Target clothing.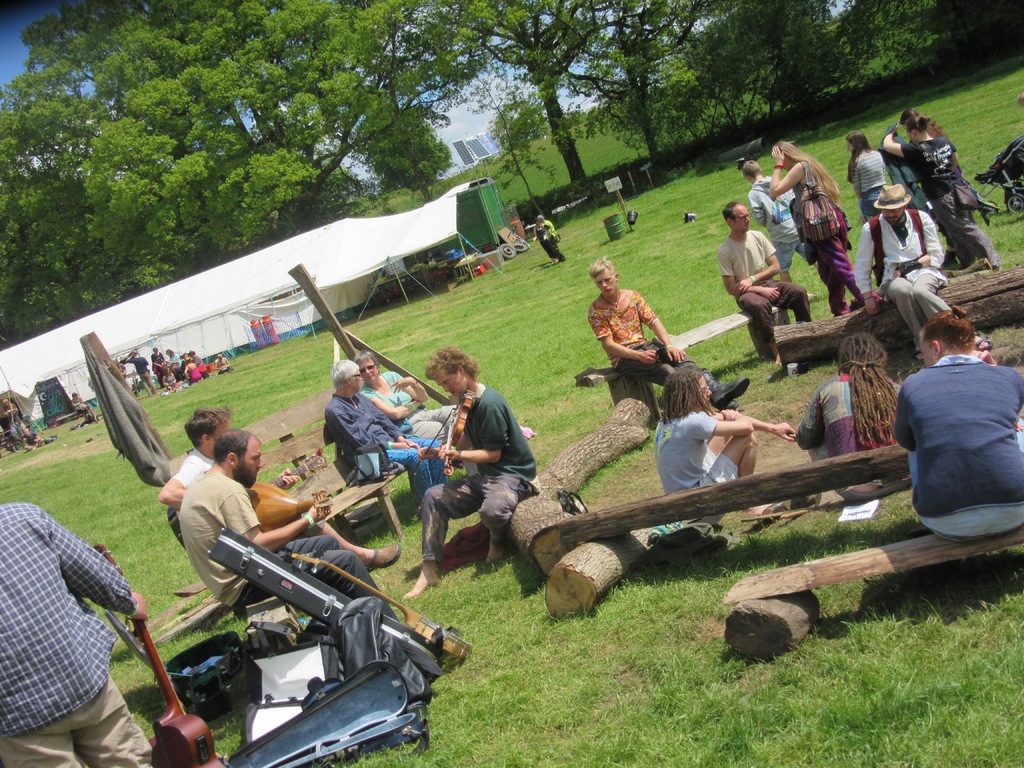
Target region: detection(788, 157, 862, 315).
